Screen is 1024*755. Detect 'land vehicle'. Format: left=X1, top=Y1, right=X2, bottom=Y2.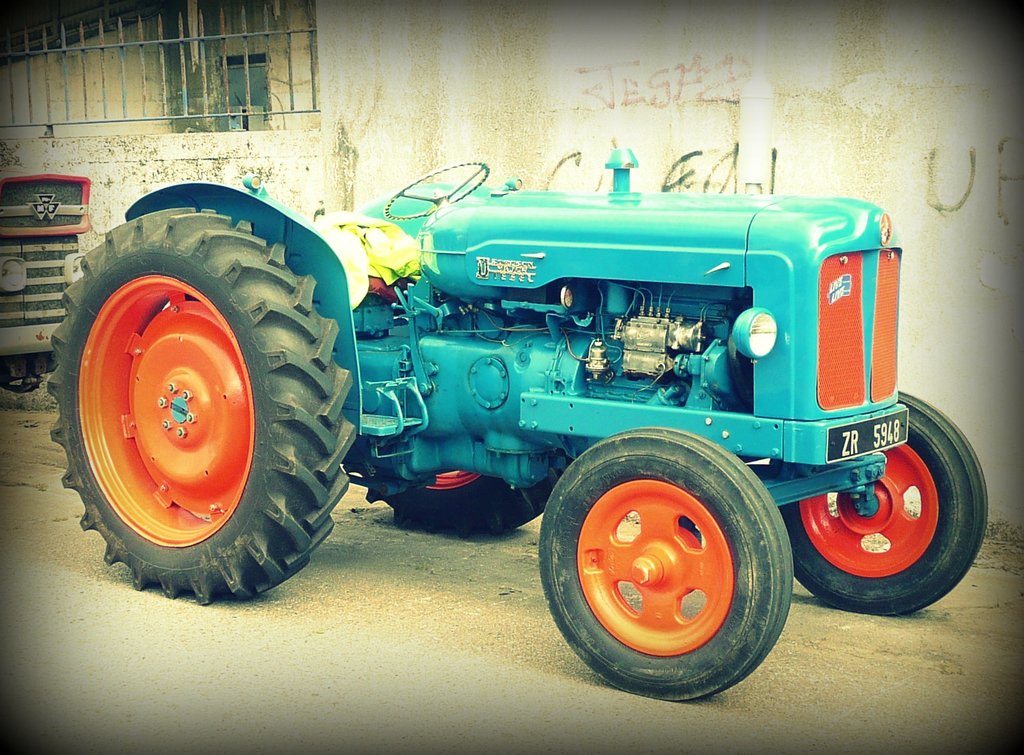
left=210, top=136, right=990, bottom=656.
